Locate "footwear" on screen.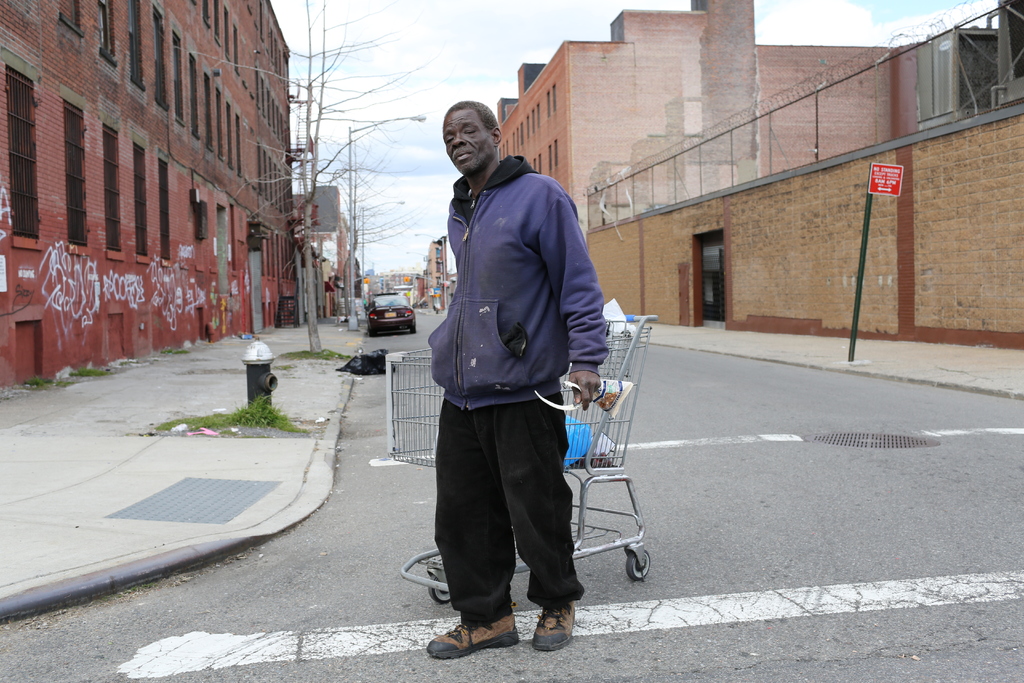
On screen at 437/595/528/661.
